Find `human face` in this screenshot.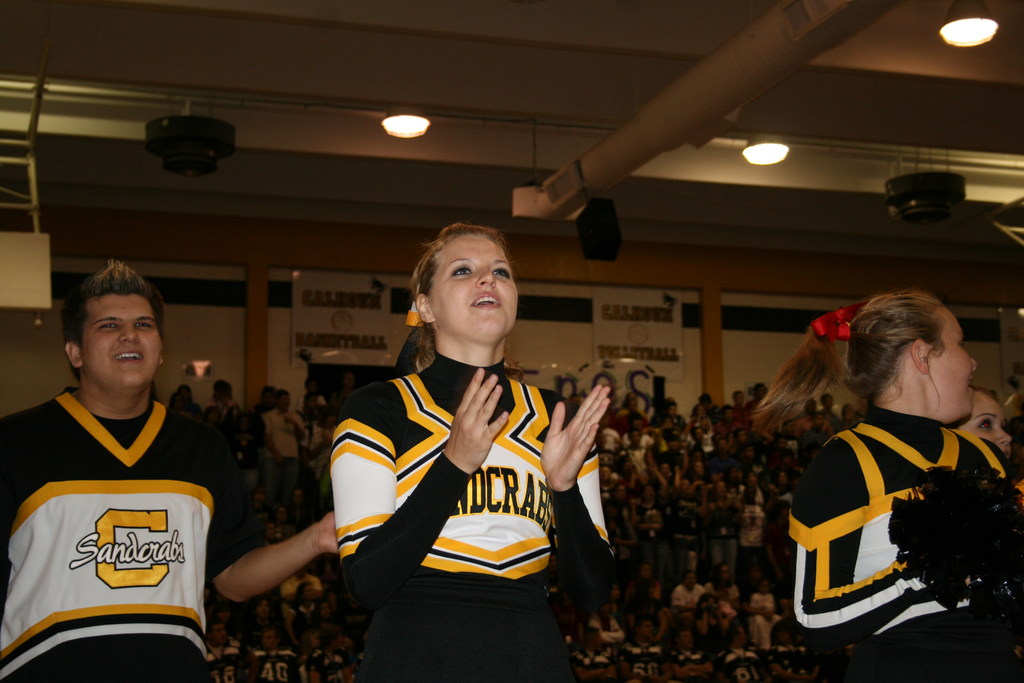
The bounding box for `human face` is [left=959, top=394, right=1008, bottom=456].
